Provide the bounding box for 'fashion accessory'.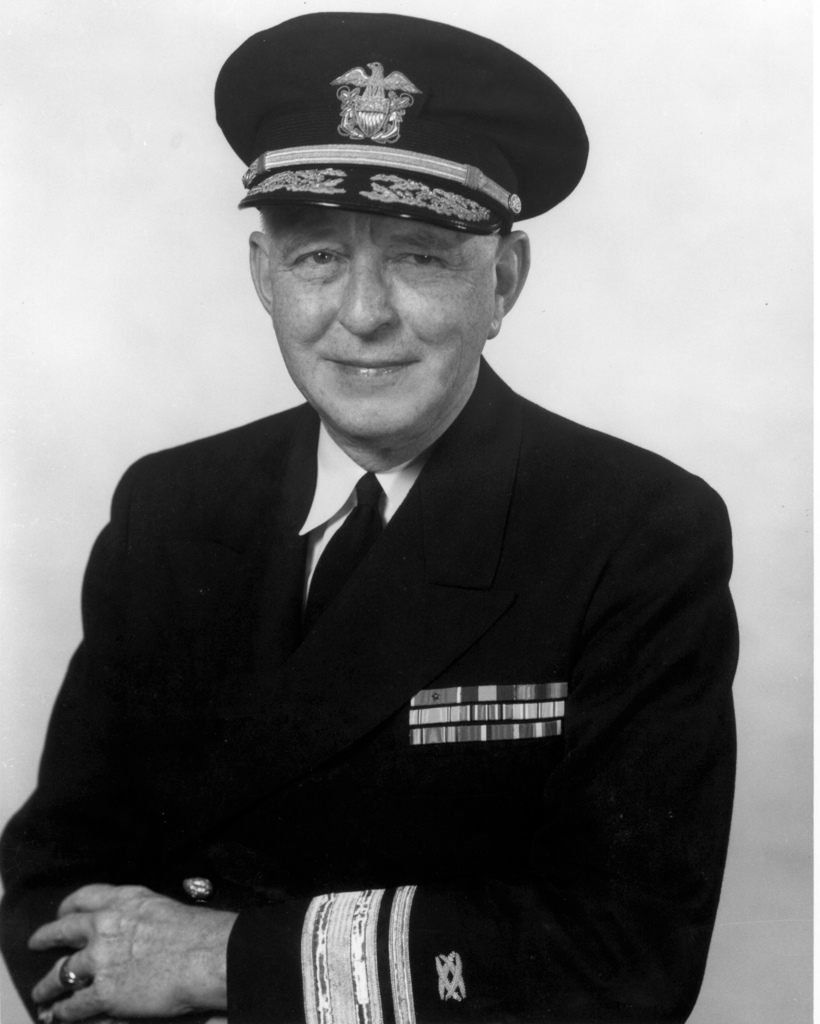
x1=213, y1=13, x2=593, y2=239.
